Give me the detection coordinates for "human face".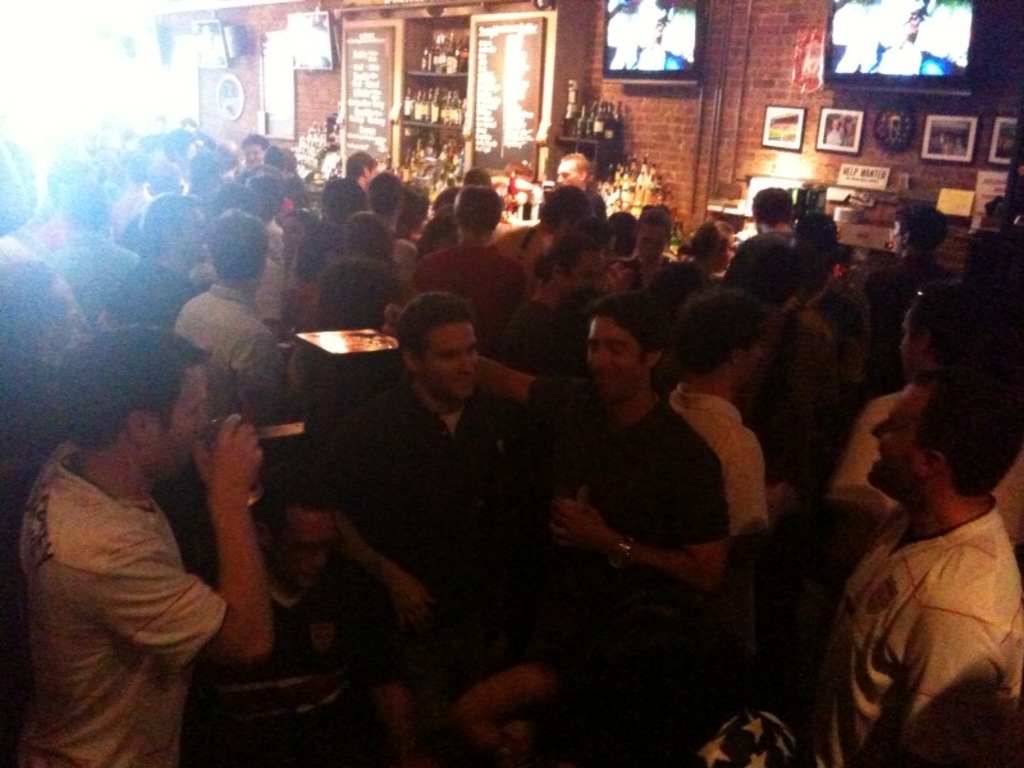
x1=873 y1=383 x2=943 y2=504.
